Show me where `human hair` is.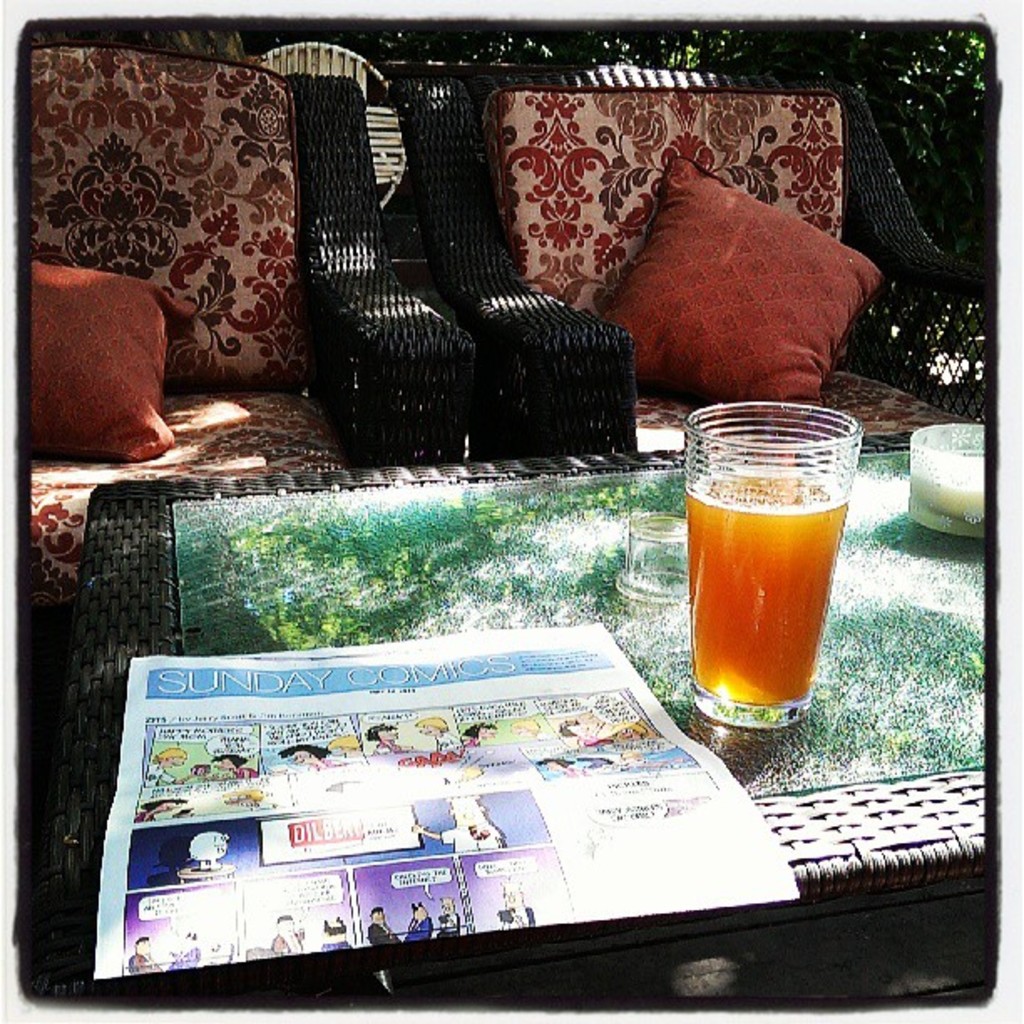
`human hair` is at 366,905,378,917.
